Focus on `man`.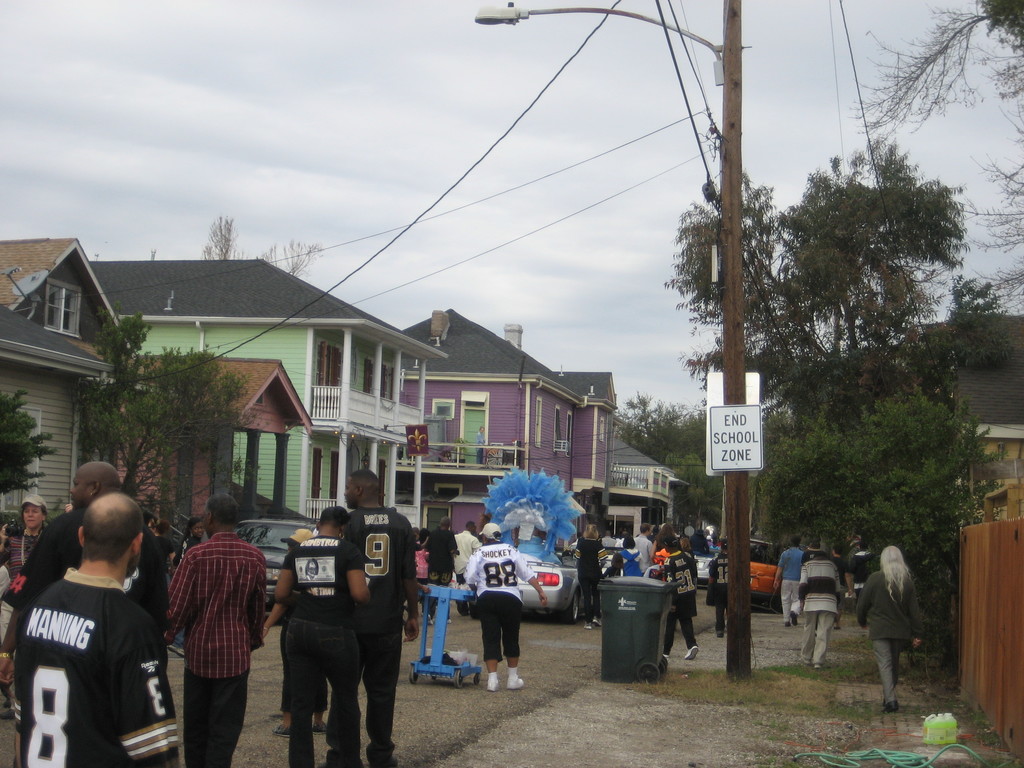
Focused at (452, 520, 481, 613).
